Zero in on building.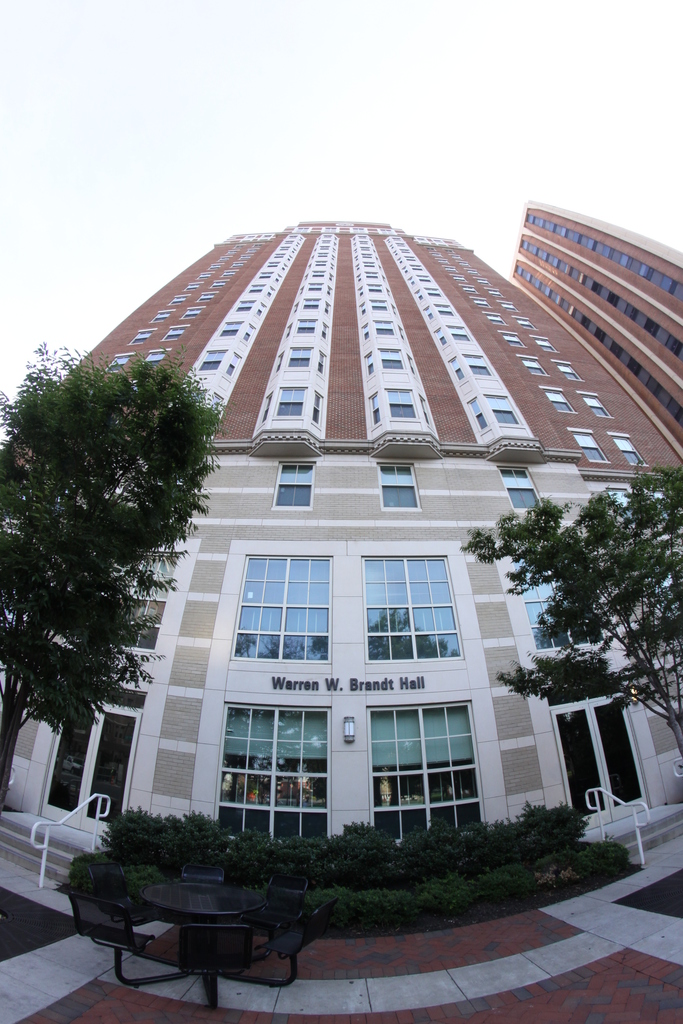
Zeroed in: bbox(0, 197, 682, 892).
